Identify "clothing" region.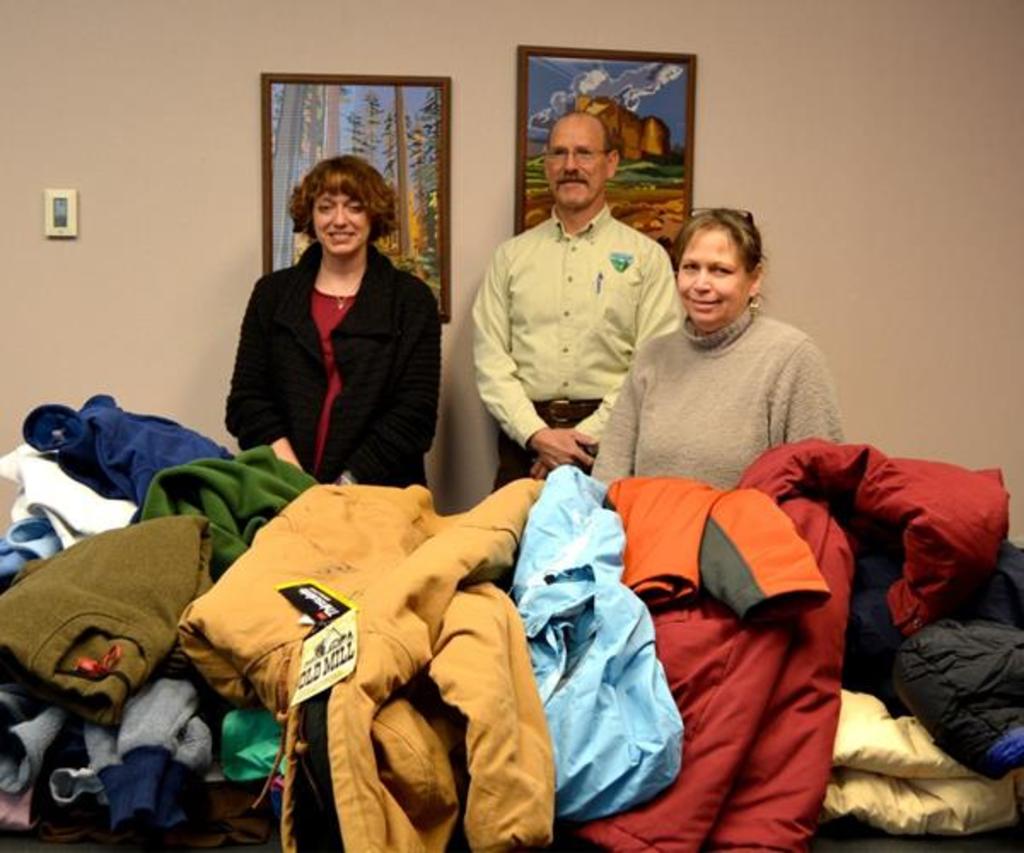
Region: [x1=592, y1=304, x2=841, y2=486].
